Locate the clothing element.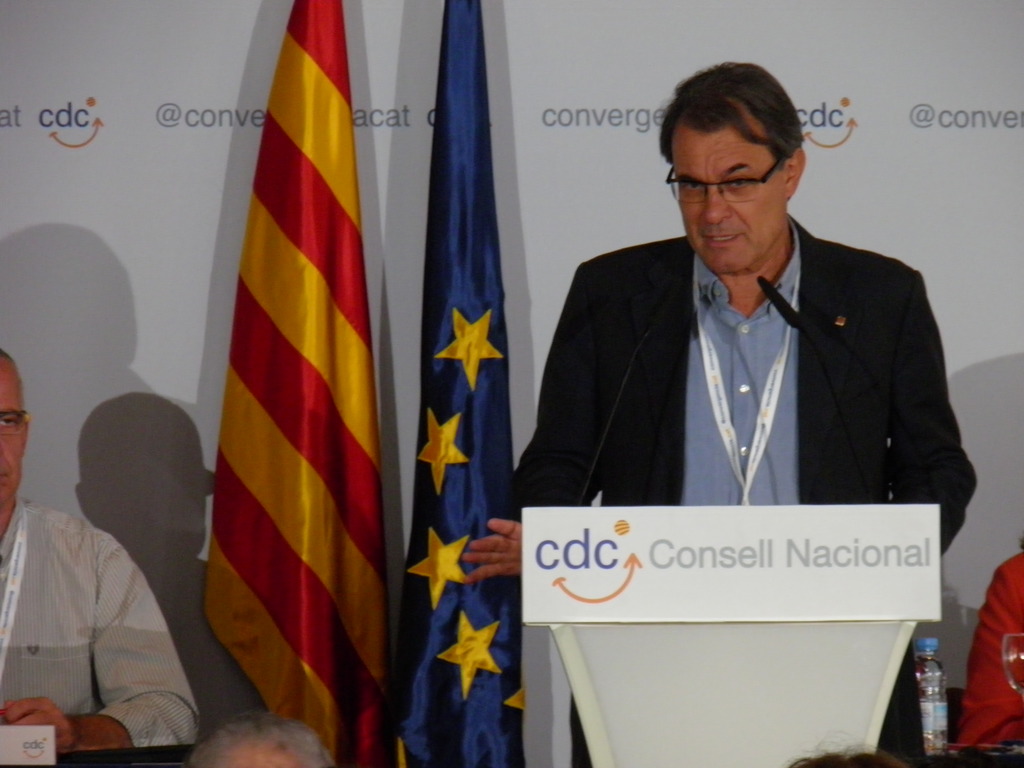
Element bbox: locate(0, 497, 201, 756).
